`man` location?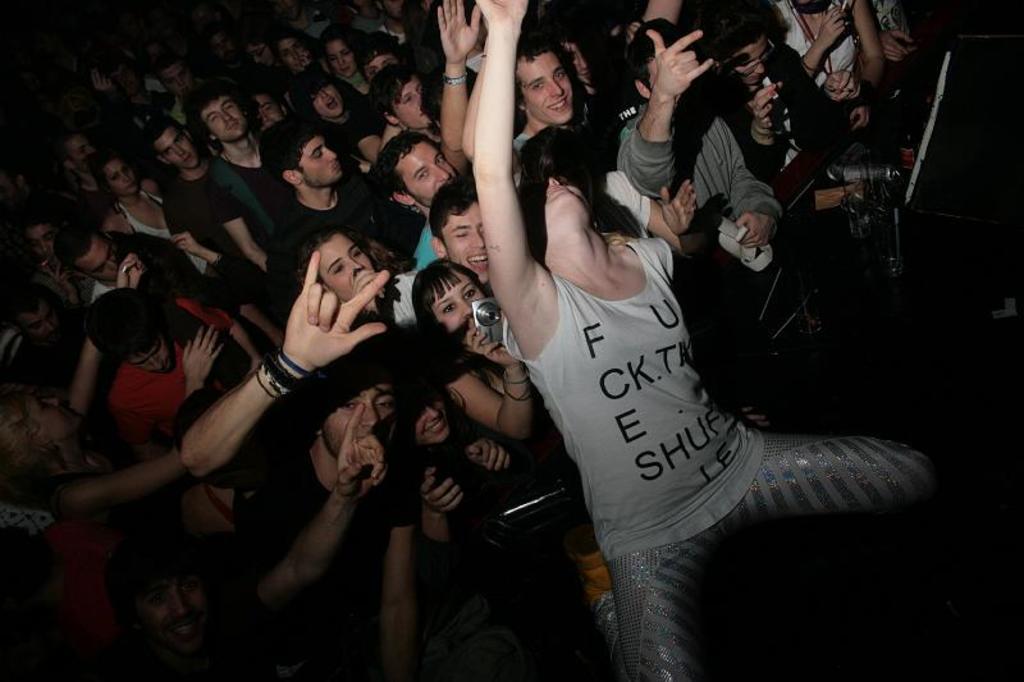
(261, 118, 388, 294)
